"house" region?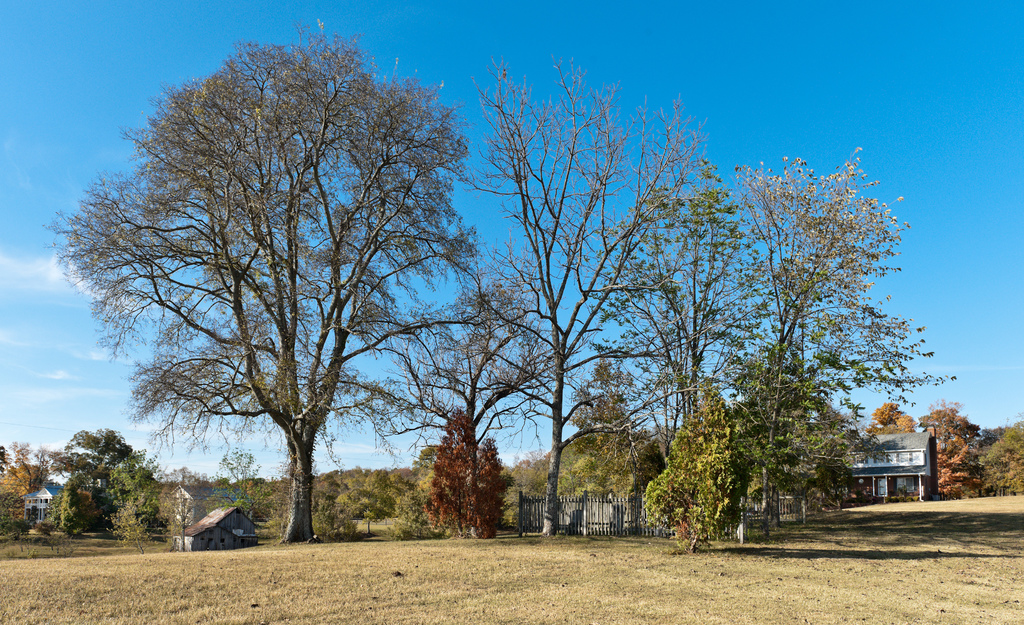
(174,487,244,521)
